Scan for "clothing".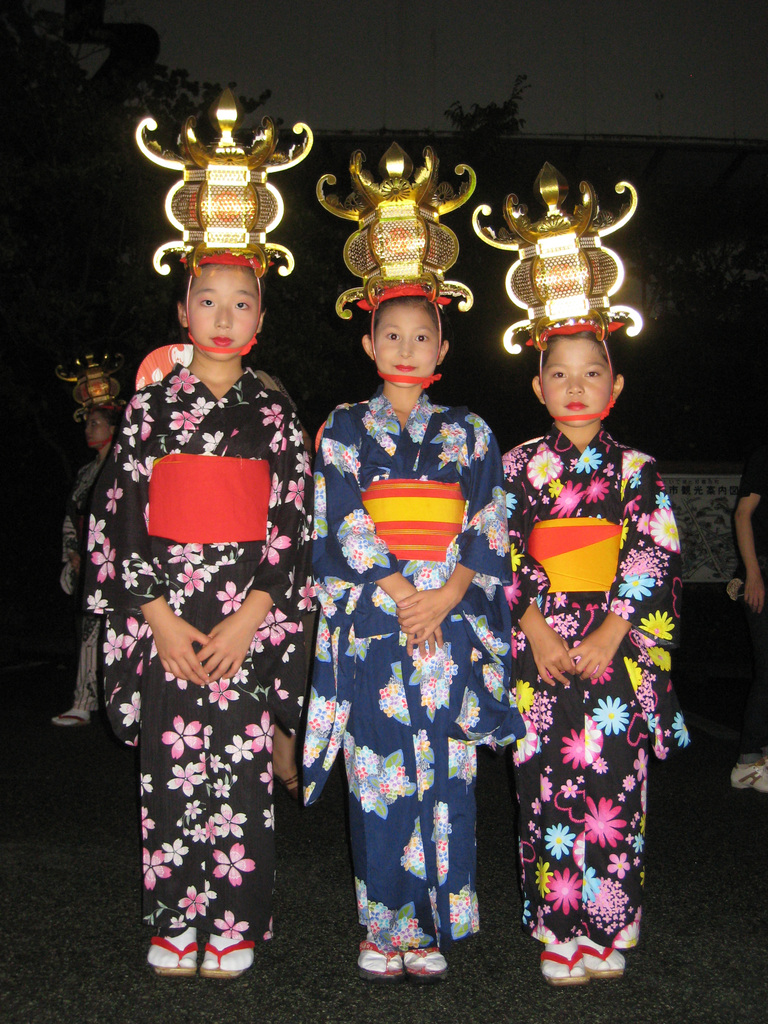
Scan result: (60,353,334,979).
